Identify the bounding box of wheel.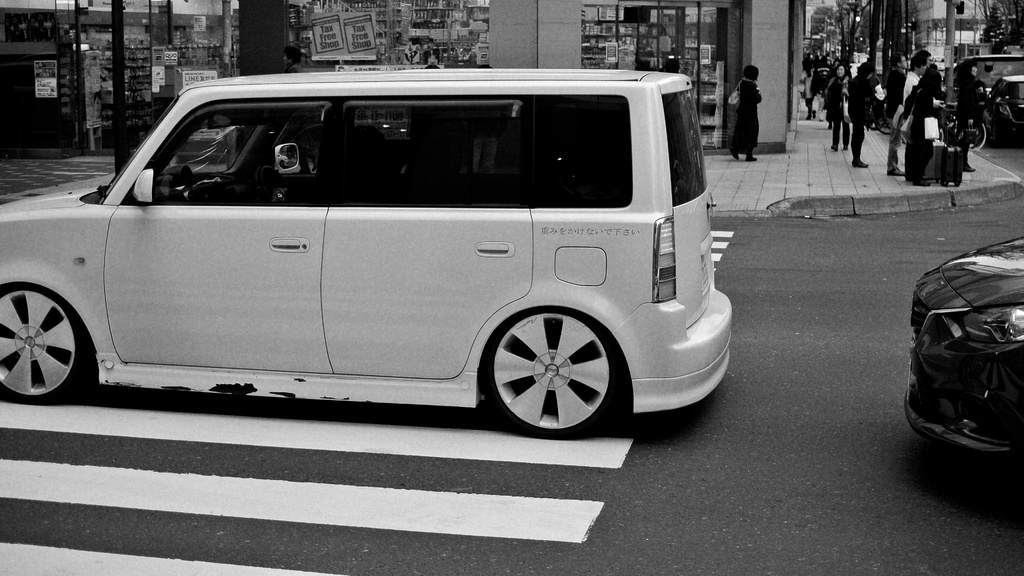
(967, 123, 986, 150).
